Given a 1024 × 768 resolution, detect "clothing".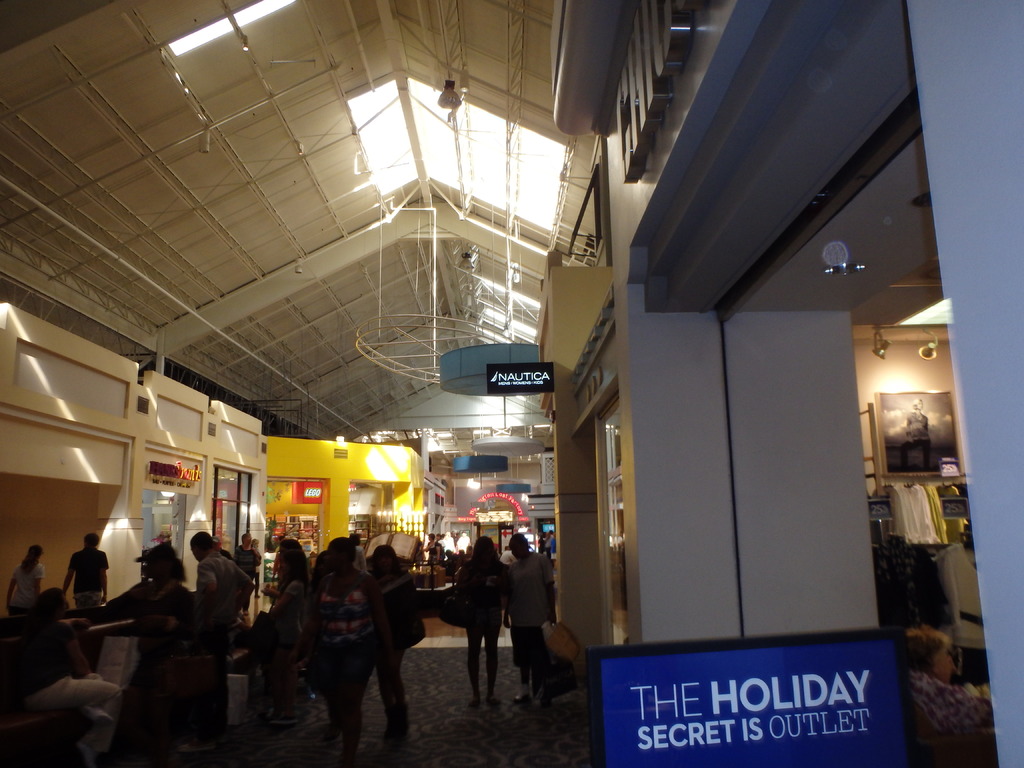
{"left": 189, "top": 550, "right": 245, "bottom": 735}.
